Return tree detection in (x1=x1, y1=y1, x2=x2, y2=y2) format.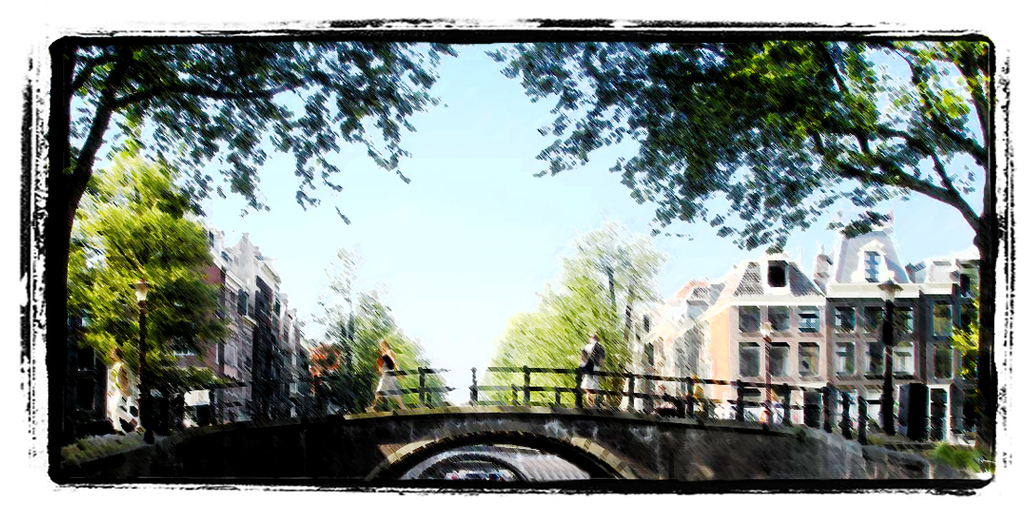
(x1=477, y1=28, x2=1007, y2=440).
